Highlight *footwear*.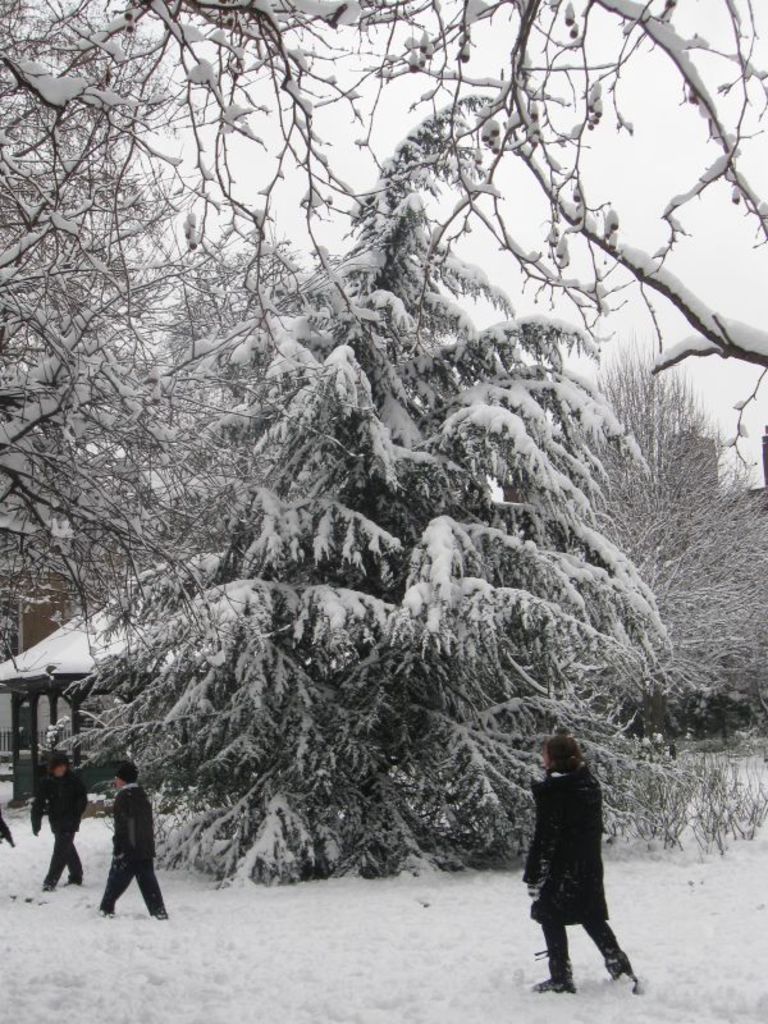
Highlighted region: bbox=[521, 942, 579, 996].
